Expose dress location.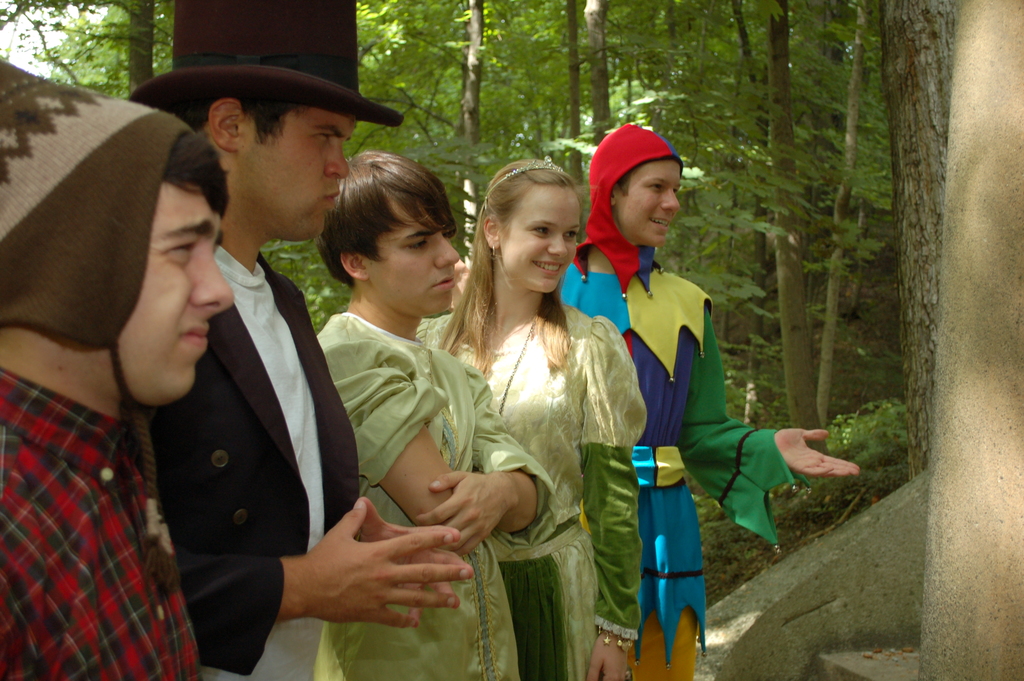
Exposed at l=415, t=295, r=648, b=680.
